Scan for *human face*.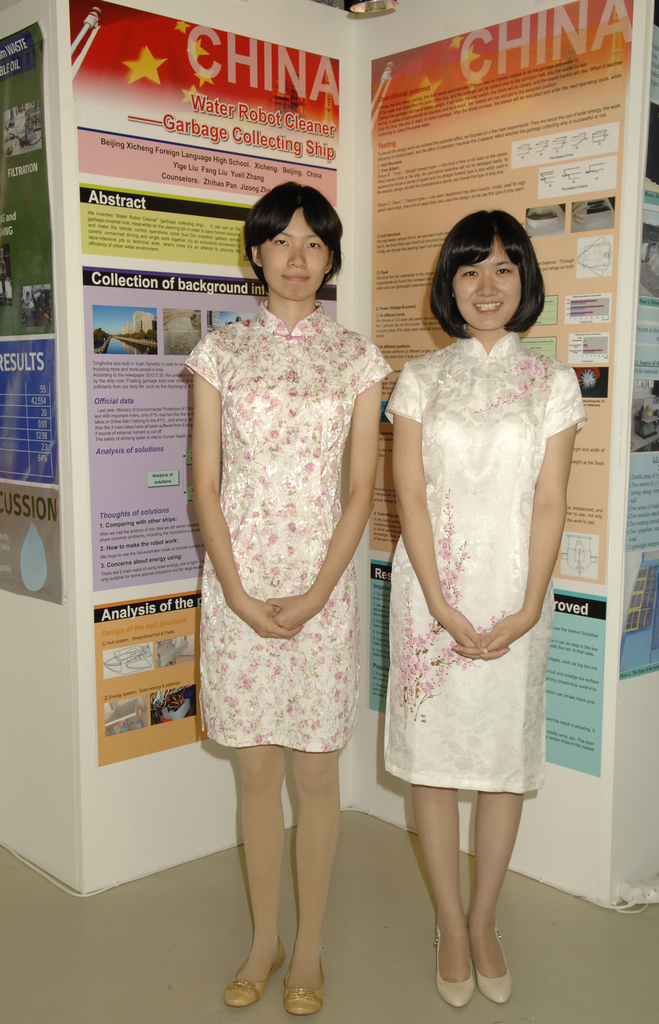
Scan result: bbox=(451, 239, 523, 327).
